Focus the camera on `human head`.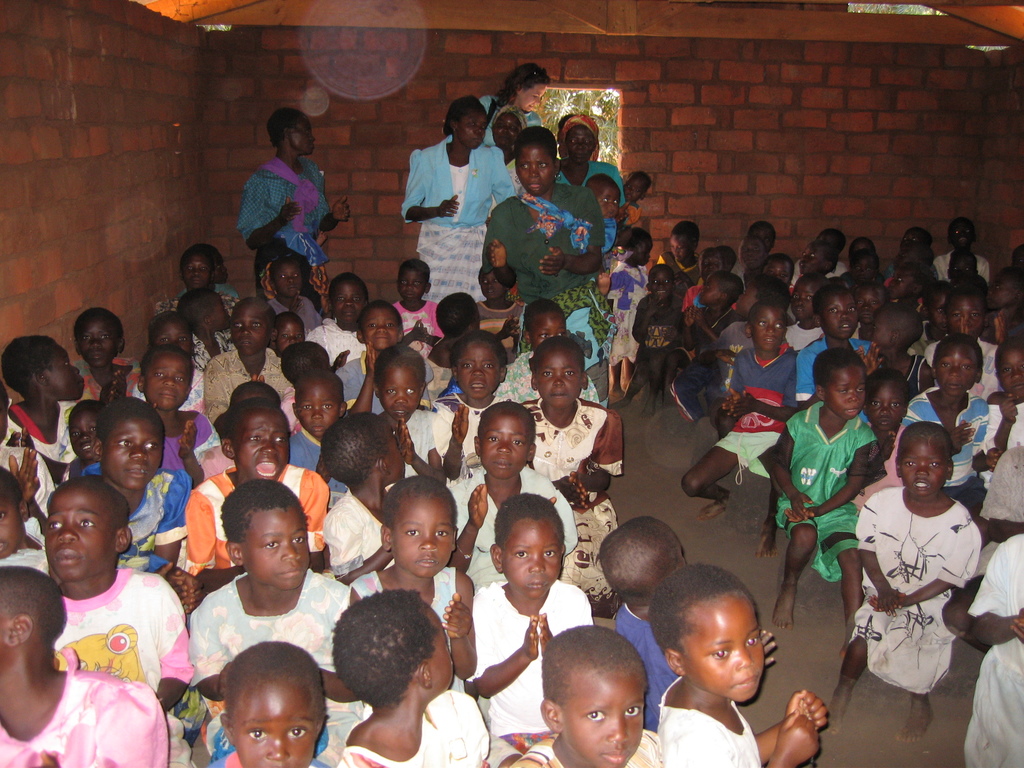
Focus region: bbox=(489, 493, 570, 605).
